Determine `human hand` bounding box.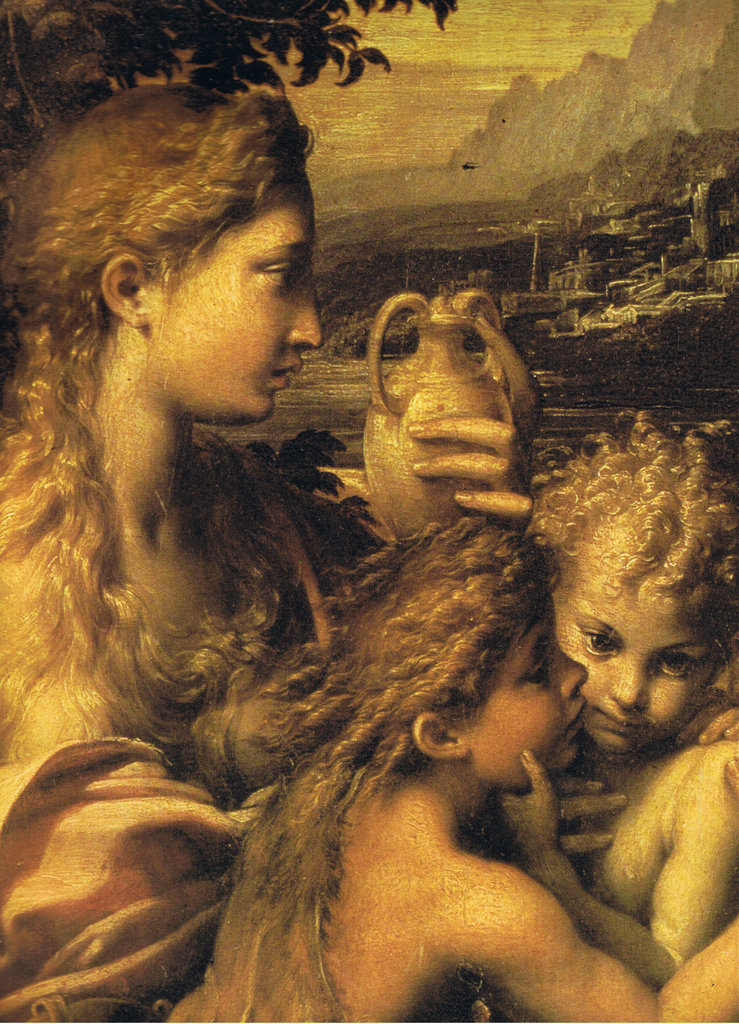
Determined: box=[406, 417, 539, 526].
